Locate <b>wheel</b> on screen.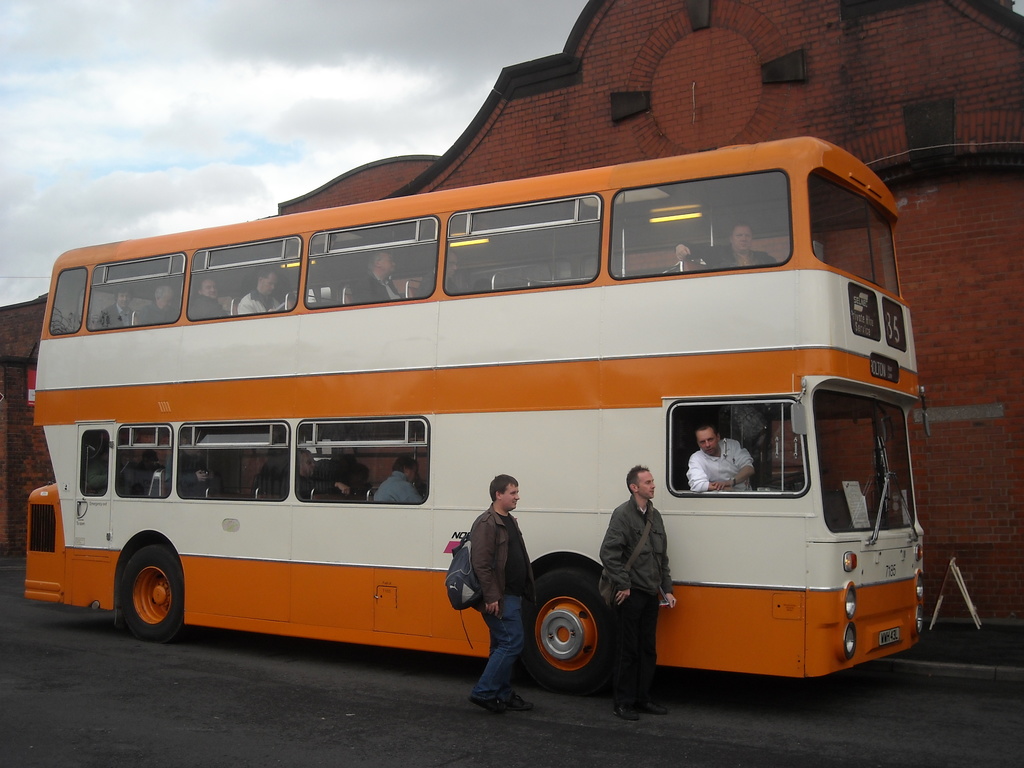
On screen at {"left": 122, "top": 536, "right": 191, "bottom": 635}.
